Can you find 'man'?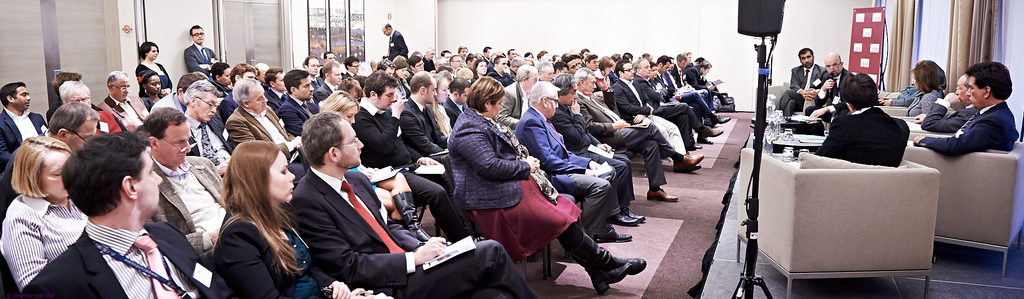
Yes, bounding box: x1=263, y1=65, x2=291, y2=114.
